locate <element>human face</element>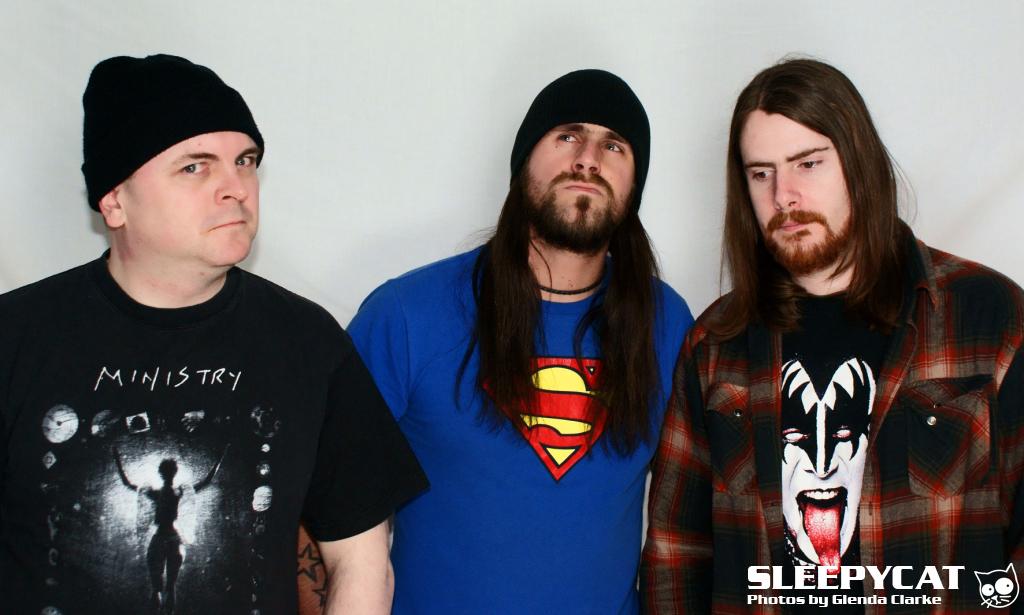
780 359 876 573
